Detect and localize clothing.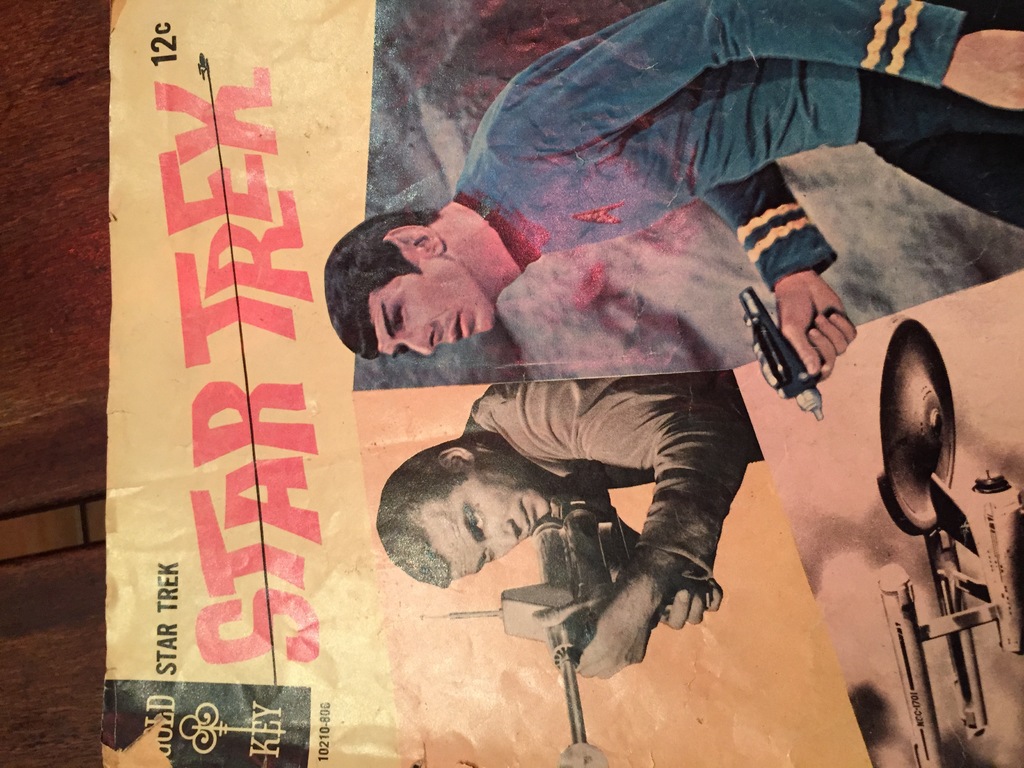
Localized at [461, 381, 753, 588].
